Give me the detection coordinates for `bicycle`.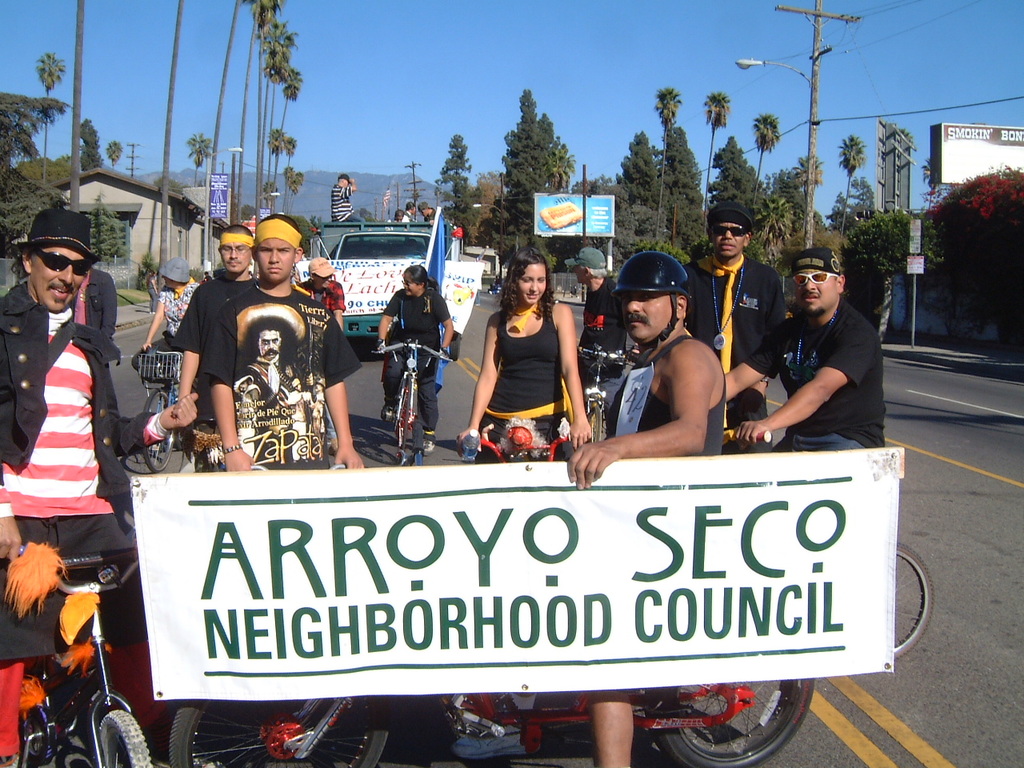
<box>368,342,462,460</box>.
